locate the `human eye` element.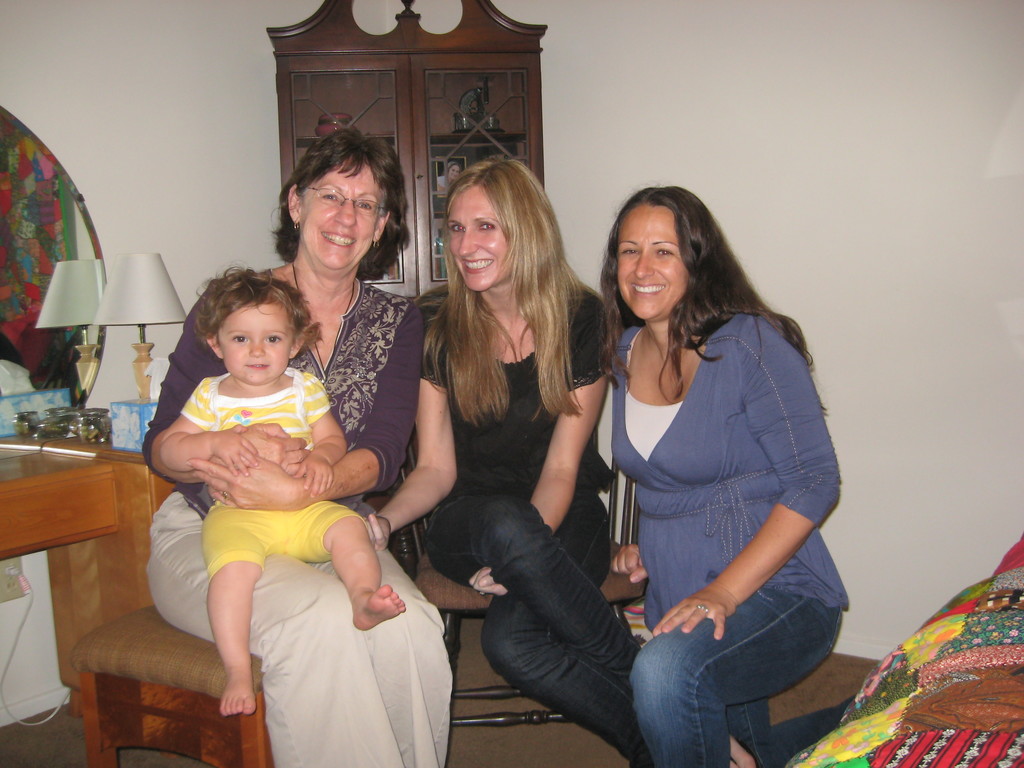
Element bbox: Rect(655, 245, 677, 260).
